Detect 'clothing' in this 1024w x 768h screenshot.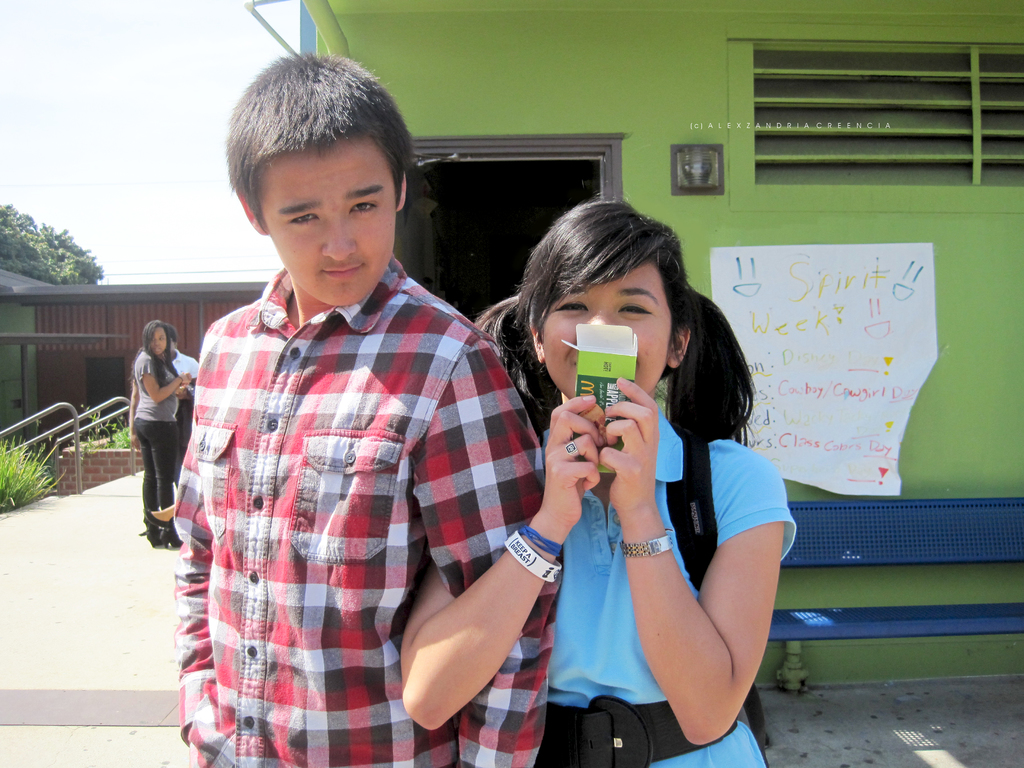
Detection: [x1=541, y1=412, x2=796, y2=767].
